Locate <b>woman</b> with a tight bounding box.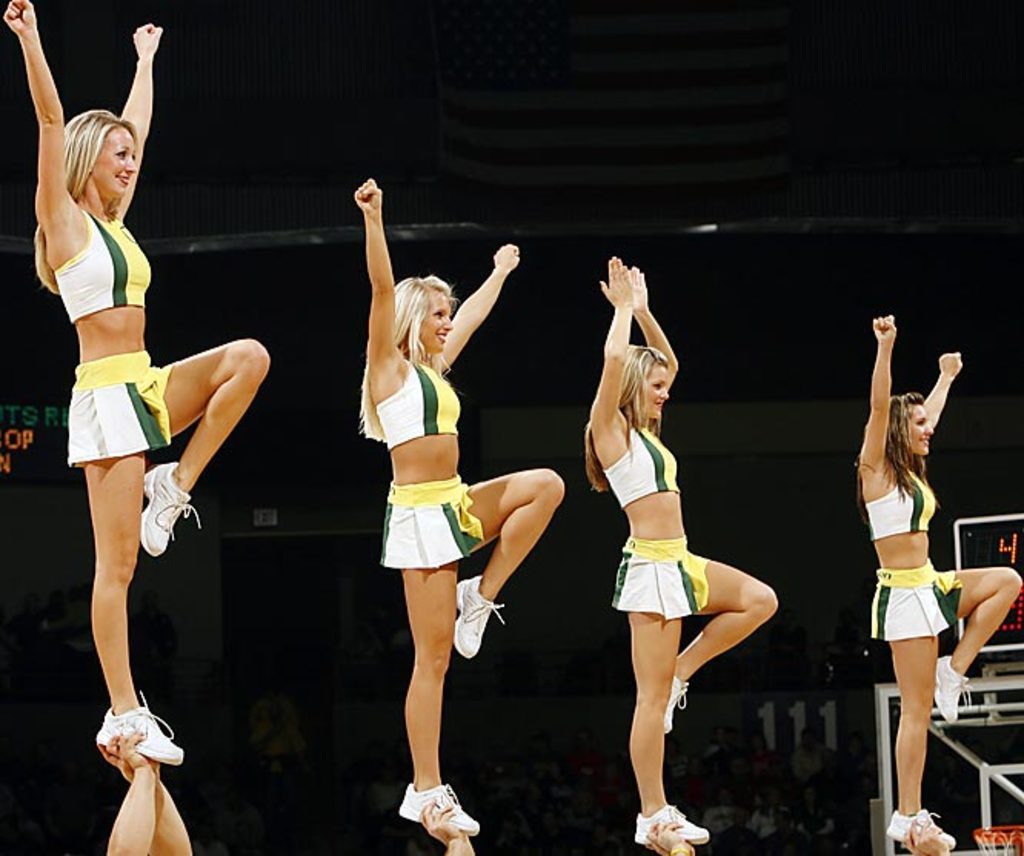
[351,168,567,848].
